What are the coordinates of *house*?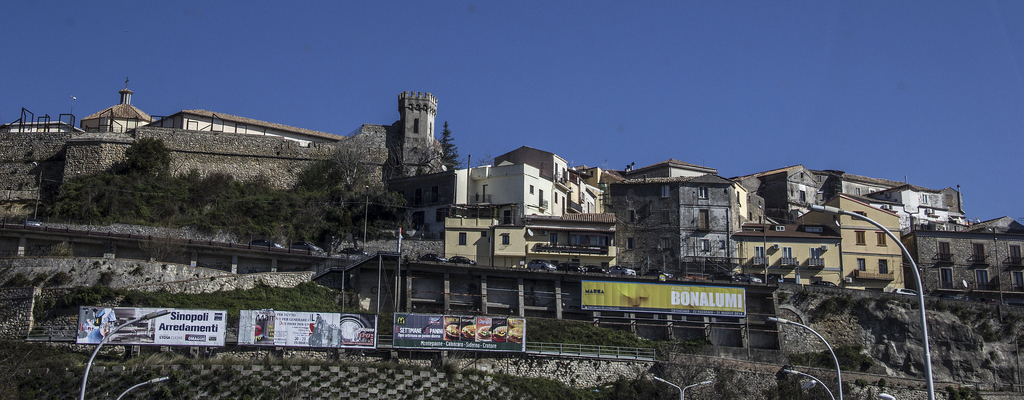
rect(81, 87, 153, 138).
